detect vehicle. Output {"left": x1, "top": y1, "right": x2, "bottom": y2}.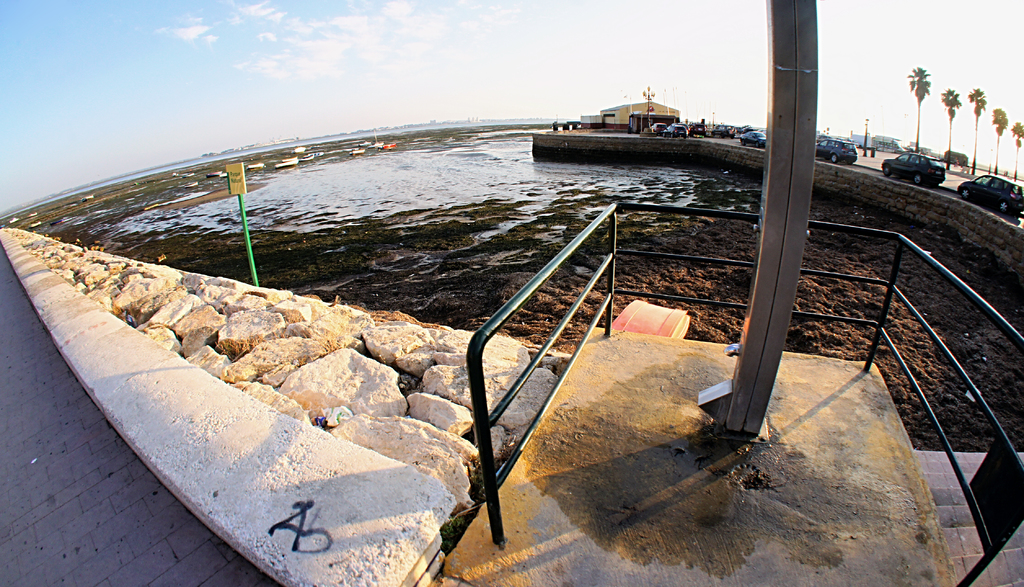
{"left": 818, "top": 136, "right": 858, "bottom": 163}.
